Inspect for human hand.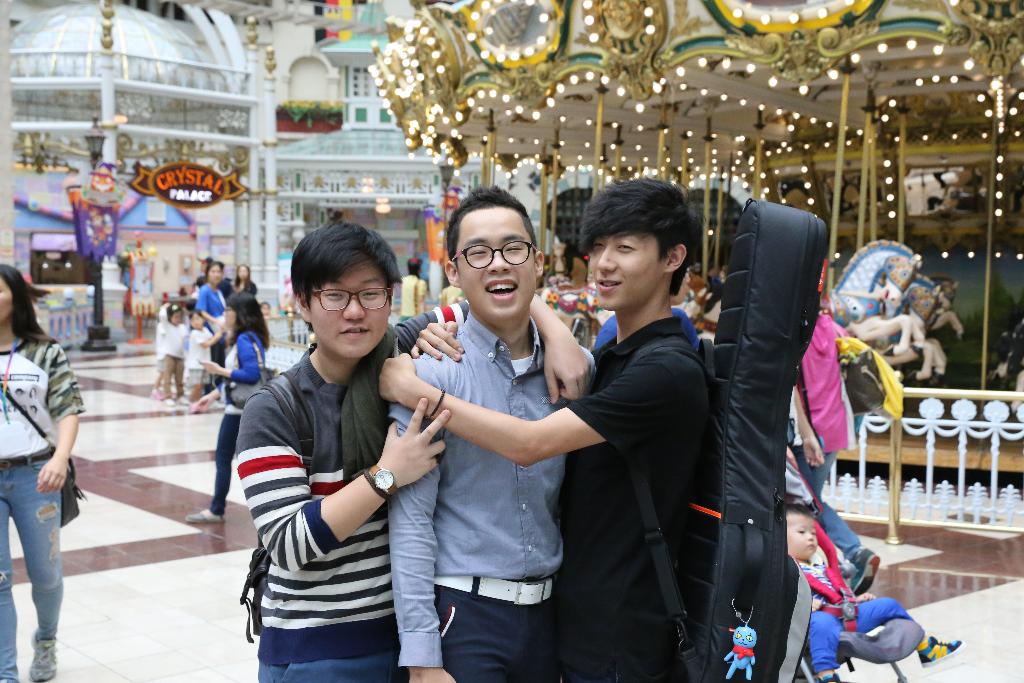
Inspection: bbox=[193, 393, 212, 409].
